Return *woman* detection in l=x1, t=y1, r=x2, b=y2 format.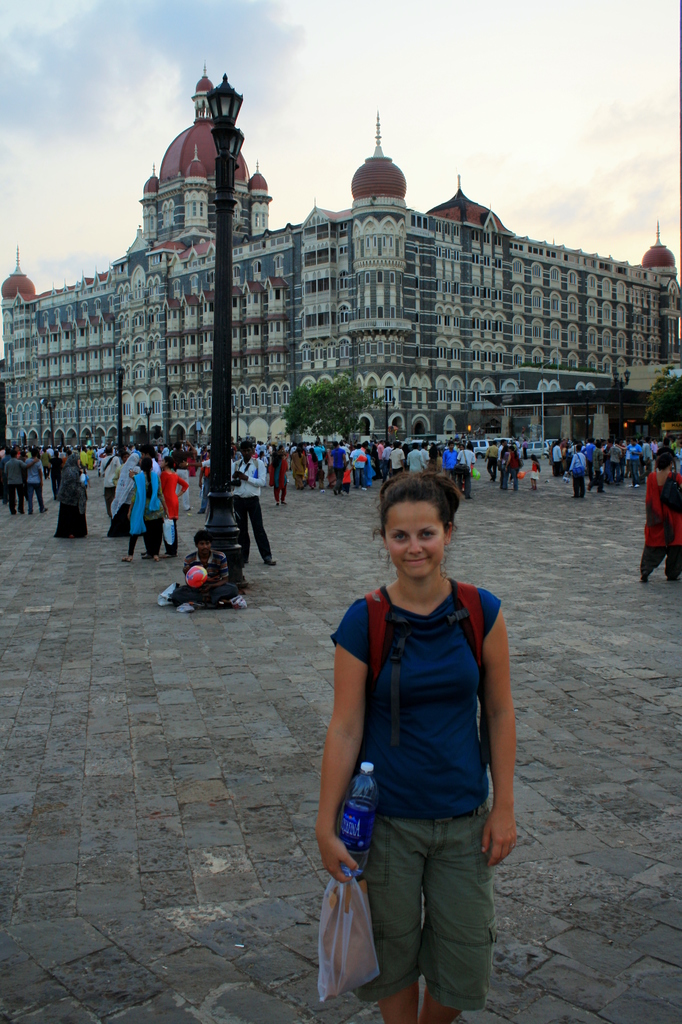
l=638, t=451, r=681, b=585.
